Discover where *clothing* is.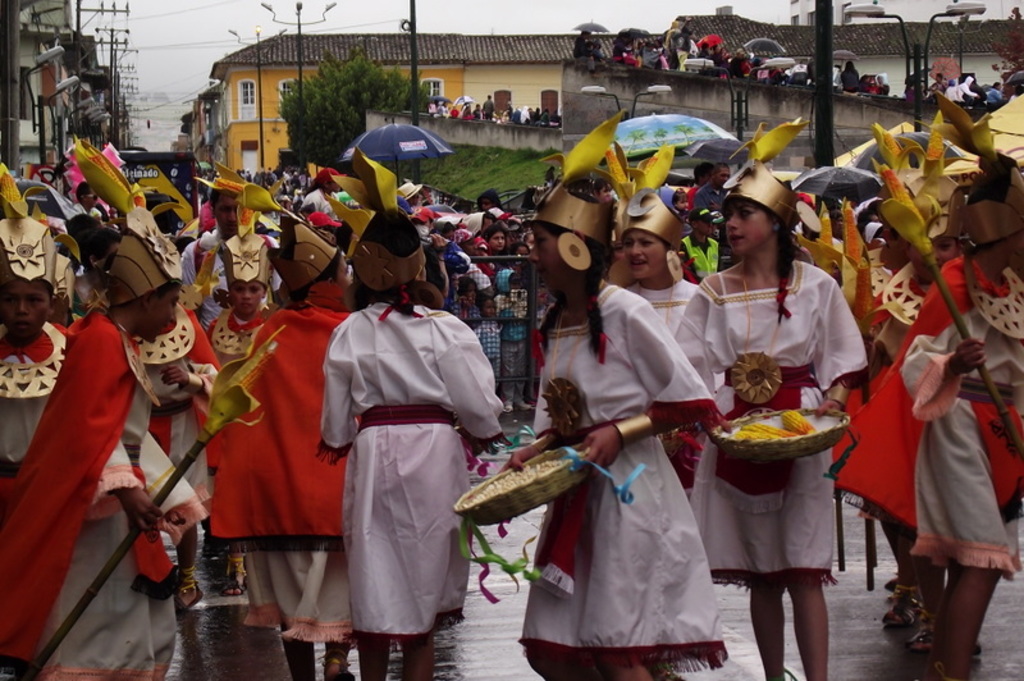
Discovered at <box>127,307,219,543</box>.
